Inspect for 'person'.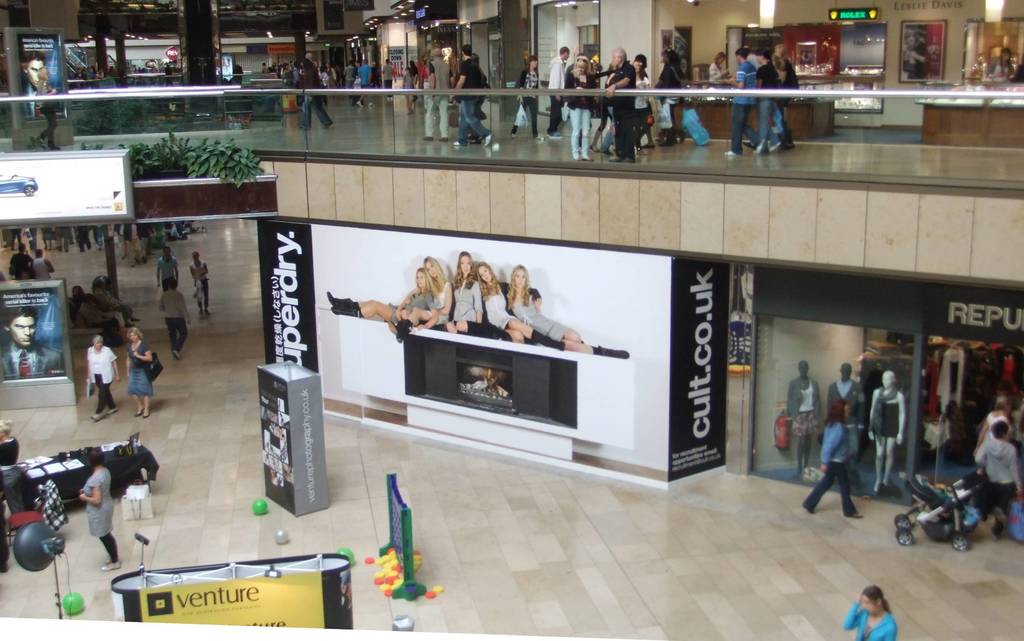
Inspection: region(515, 50, 545, 129).
